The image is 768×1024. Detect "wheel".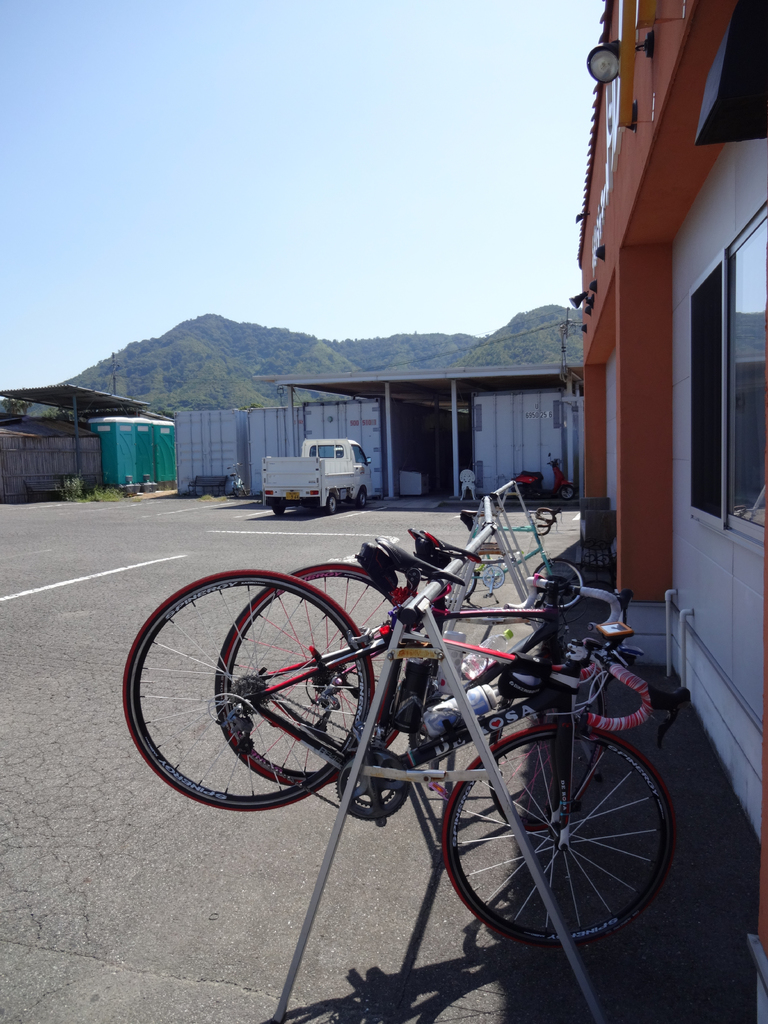
Detection: (534,560,584,609).
